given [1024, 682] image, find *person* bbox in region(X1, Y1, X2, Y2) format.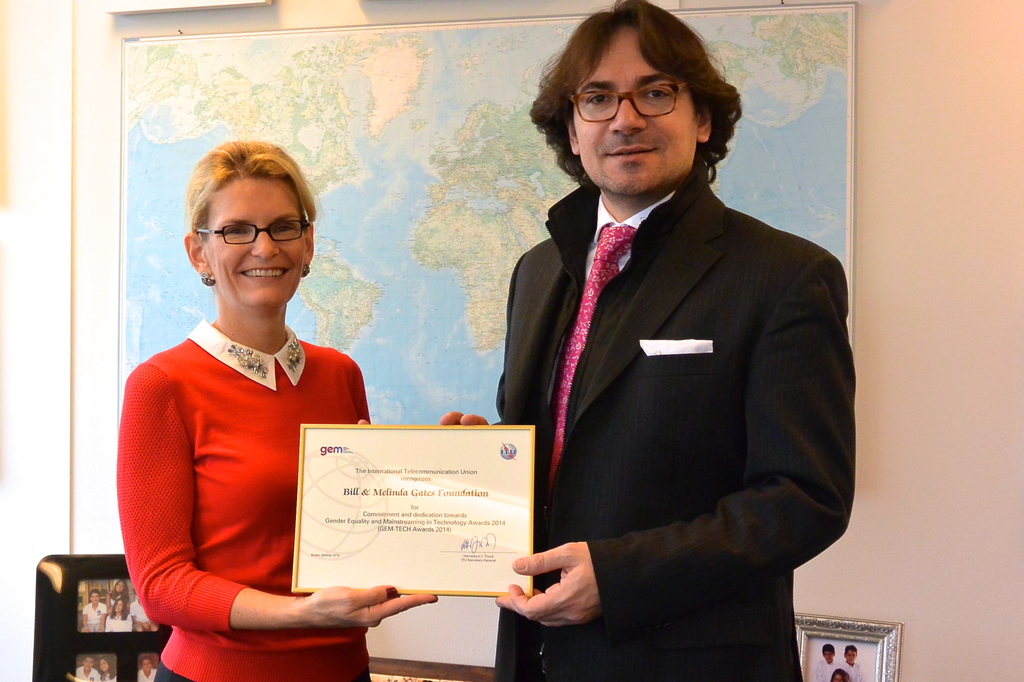
region(113, 139, 443, 681).
